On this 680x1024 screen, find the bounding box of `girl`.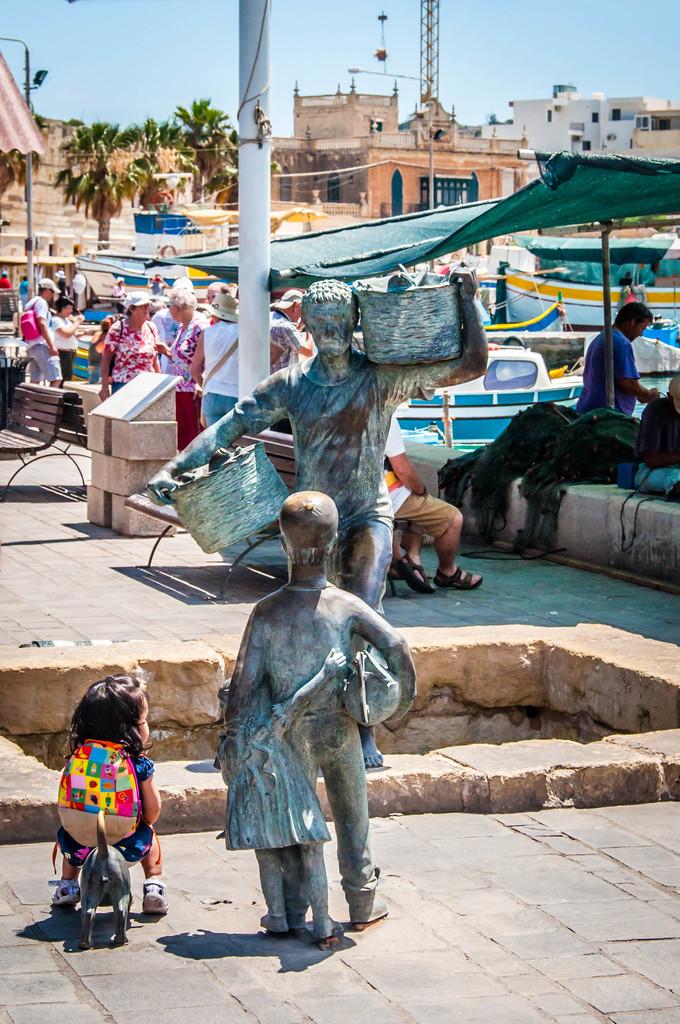
Bounding box: 48:675:162:913.
